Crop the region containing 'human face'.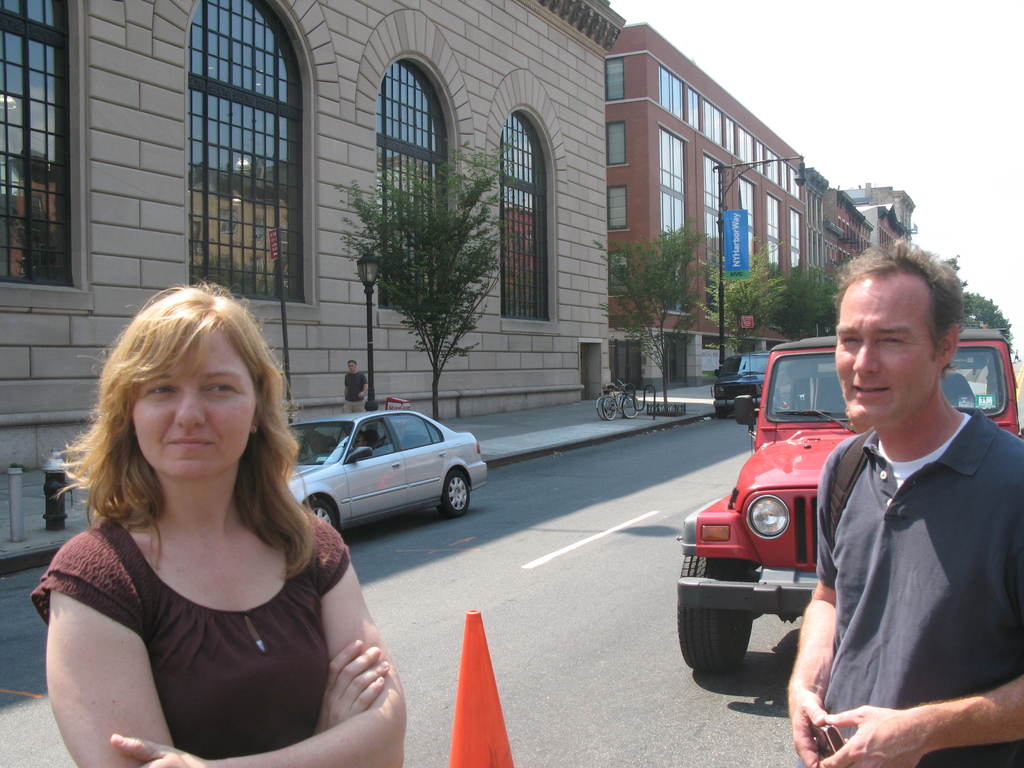
Crop region: box(833, 273, 941, 431).
